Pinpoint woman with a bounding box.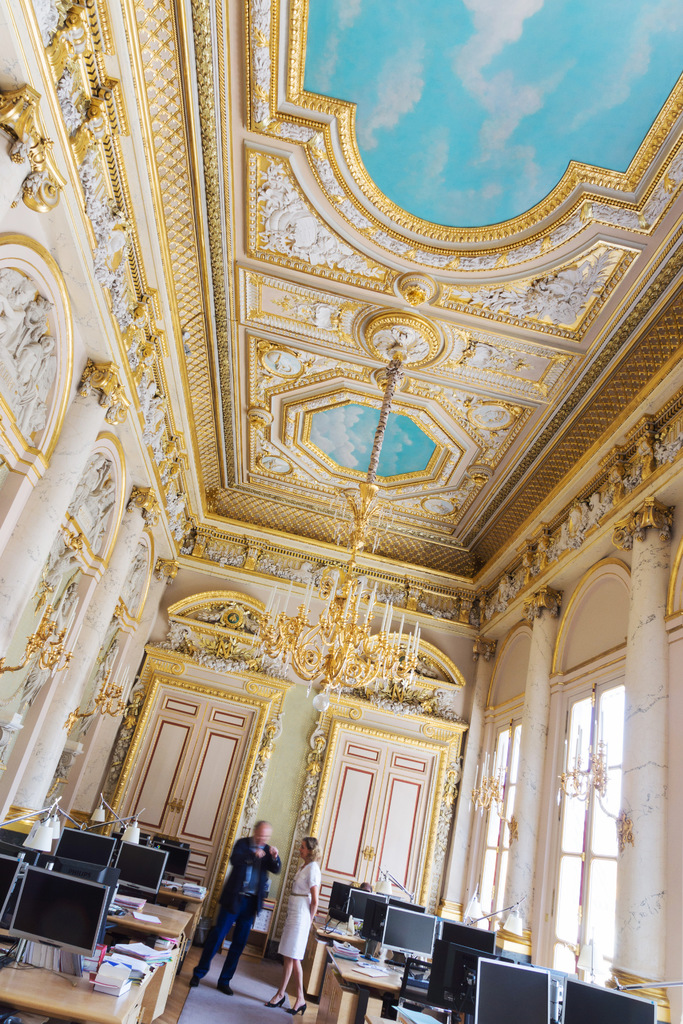
262/836/324/1018.
